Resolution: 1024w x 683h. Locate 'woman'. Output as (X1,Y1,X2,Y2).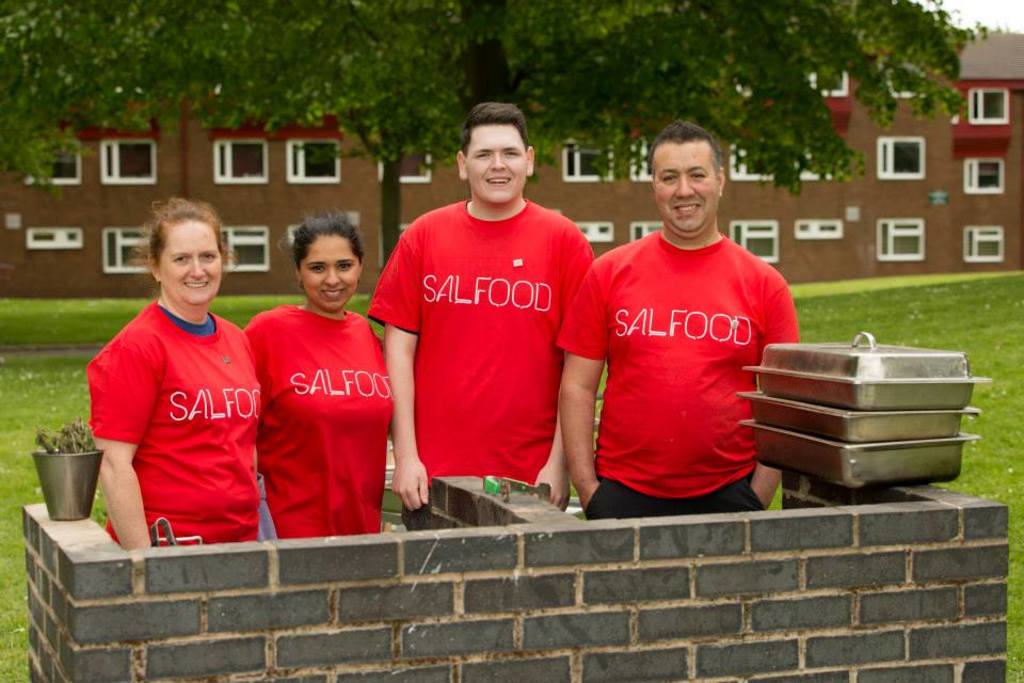
(80,193,277,574).
